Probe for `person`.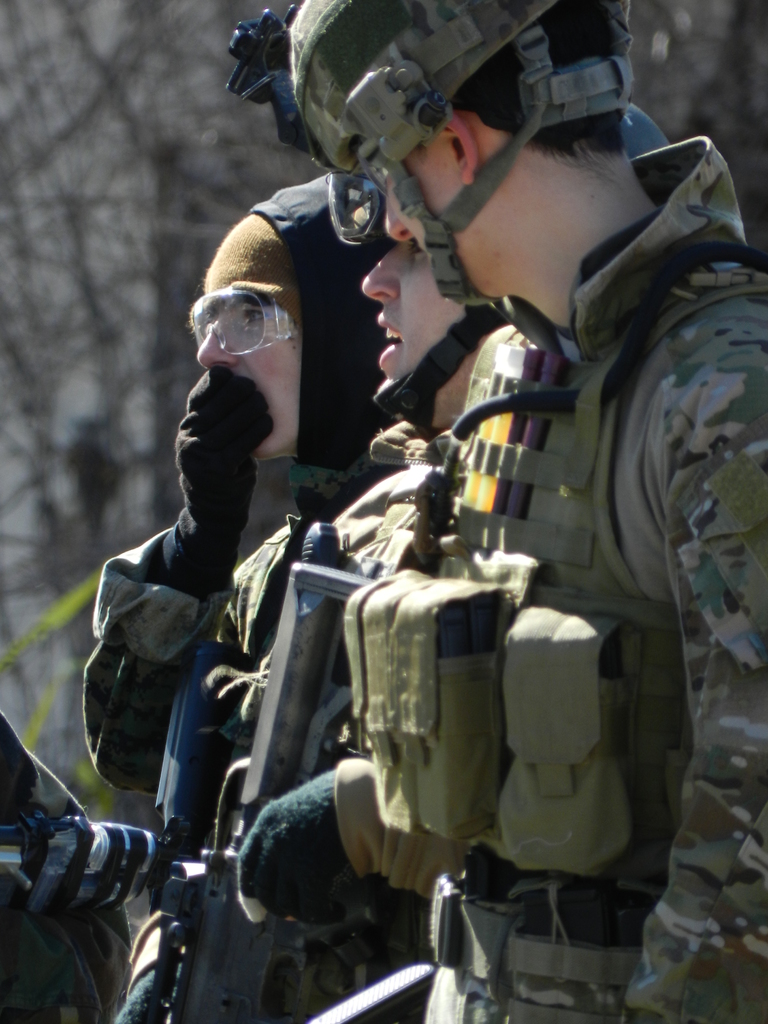
Probe result: 224/0/767/1023.
